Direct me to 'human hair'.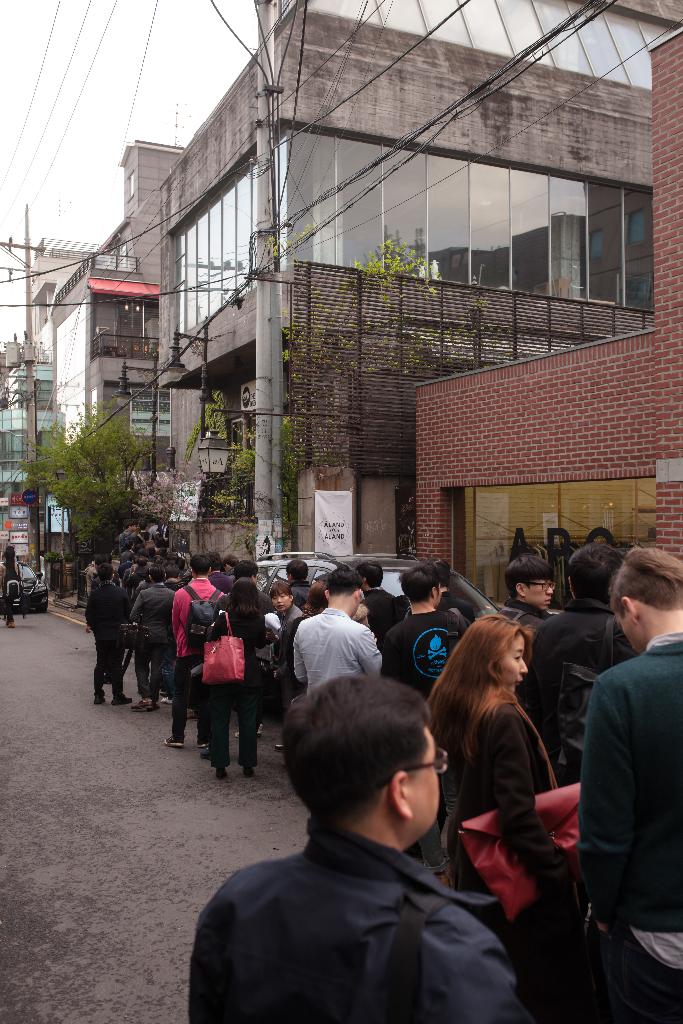
Direction: [x1=322, y1=568, x2=368, y2=598].
